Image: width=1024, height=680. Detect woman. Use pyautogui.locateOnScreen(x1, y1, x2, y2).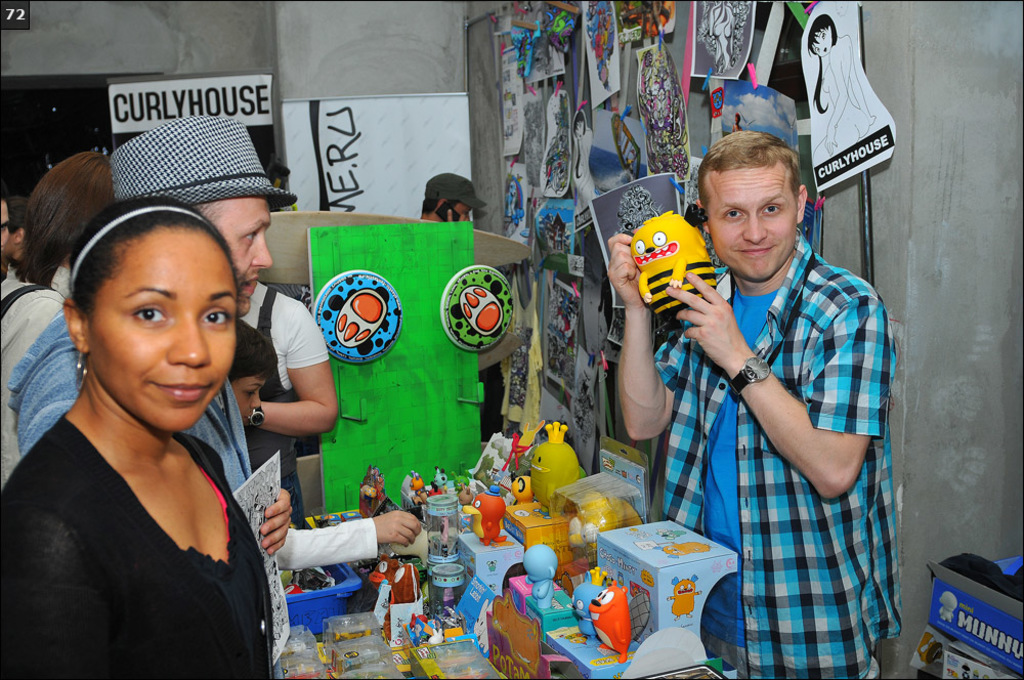
pyautogui.locateOnScreen(0, 160, 139, 484).
